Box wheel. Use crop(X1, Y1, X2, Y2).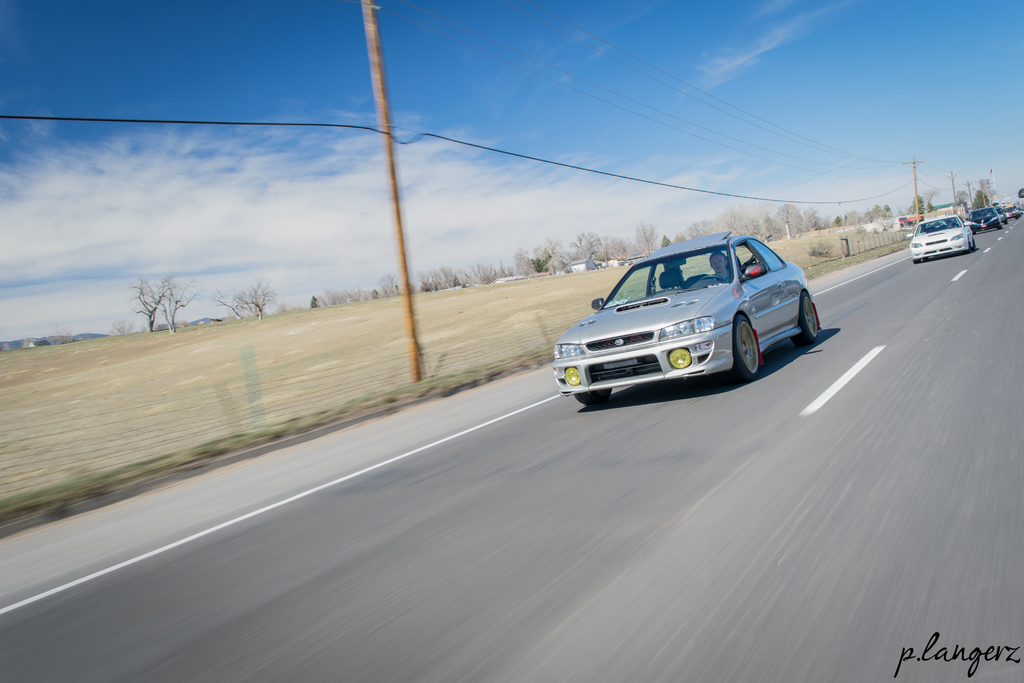
crop(700, 274, 726, 282).
